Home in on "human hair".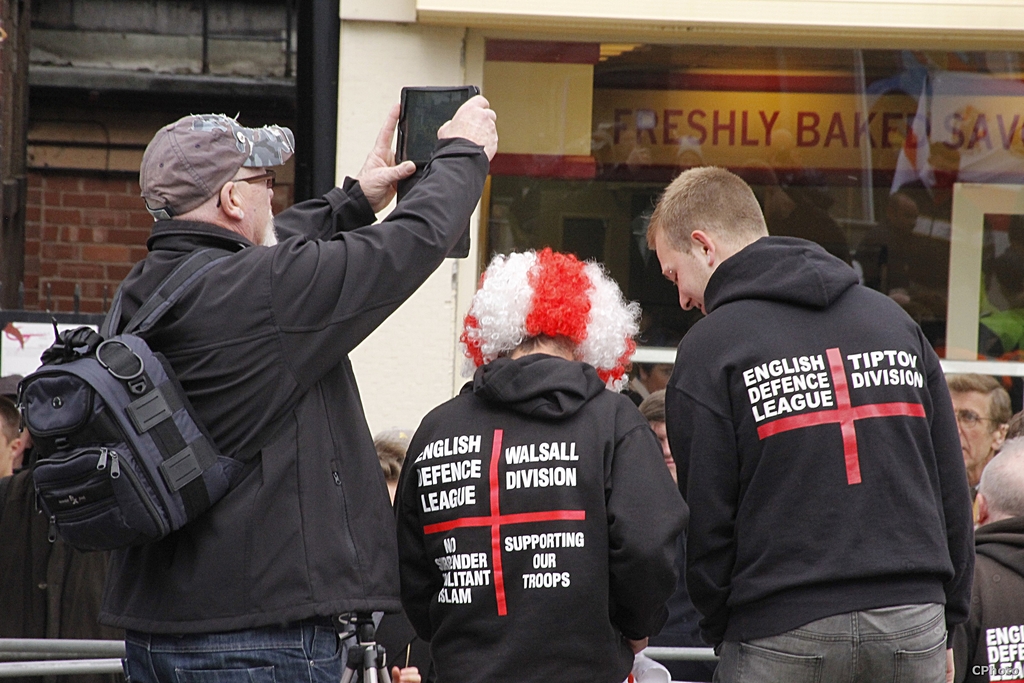
Homed in at Rect(451, 233, 651, 381).
